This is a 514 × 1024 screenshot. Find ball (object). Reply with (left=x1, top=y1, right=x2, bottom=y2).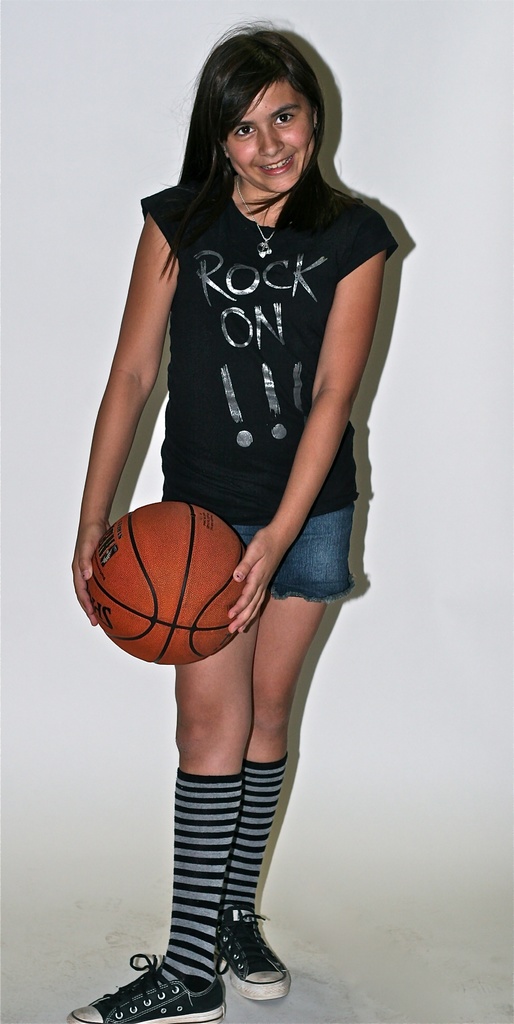
(left=86, top=503, right=245, bottom=669).
